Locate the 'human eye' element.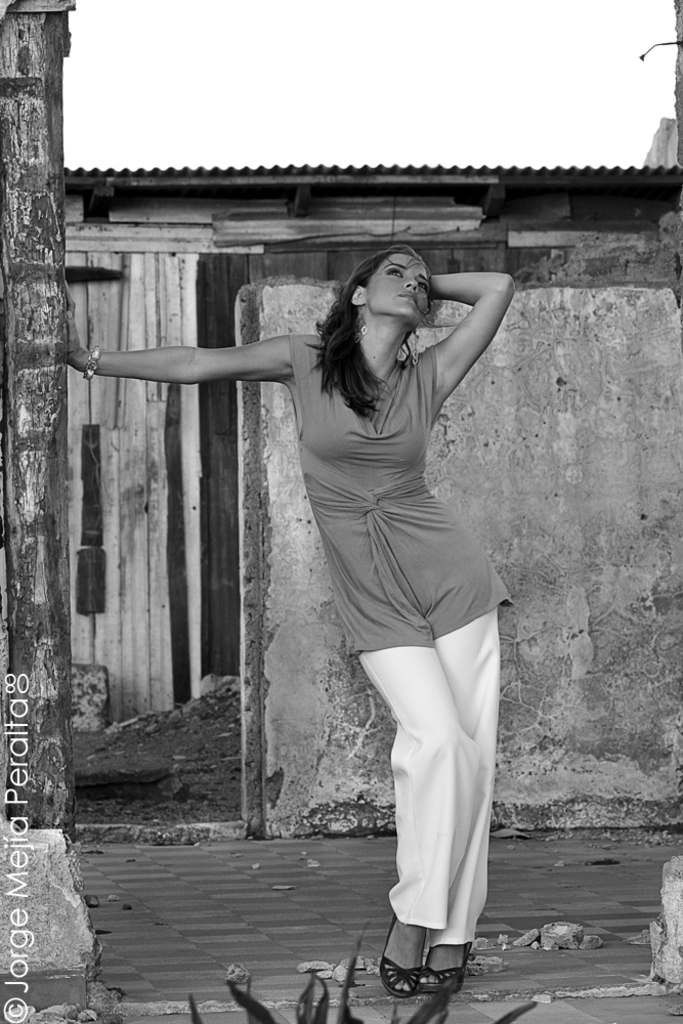
Element bbox: [419,280,426,296].
